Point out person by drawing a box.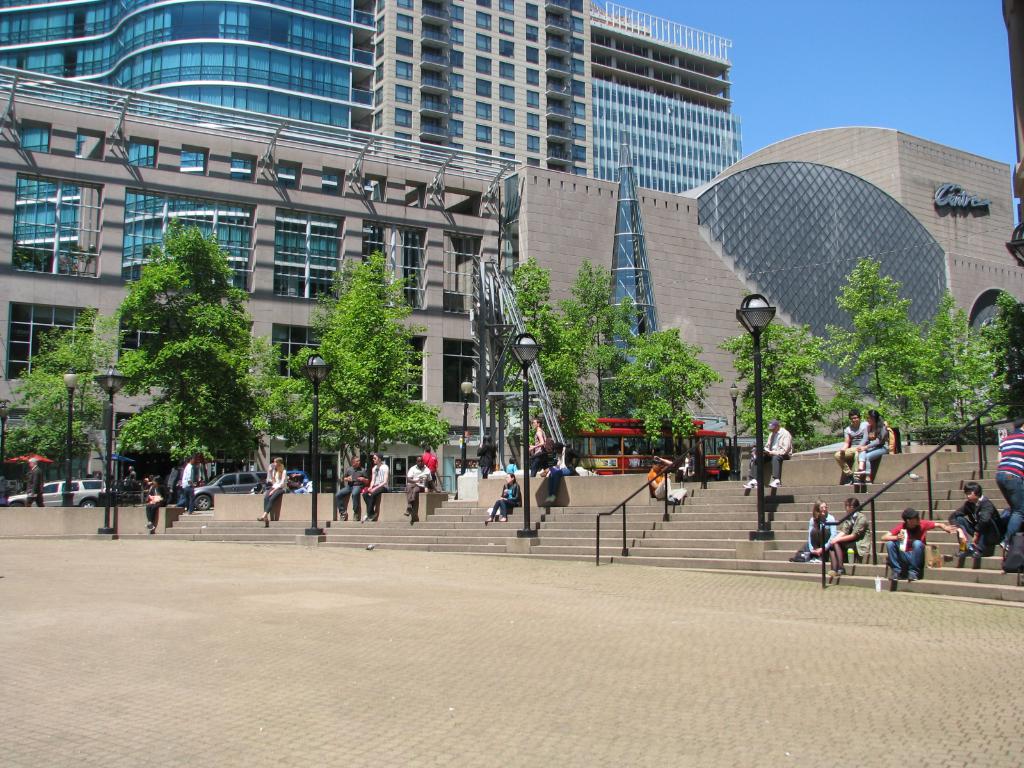
detection(331, 457, 374, 523).
